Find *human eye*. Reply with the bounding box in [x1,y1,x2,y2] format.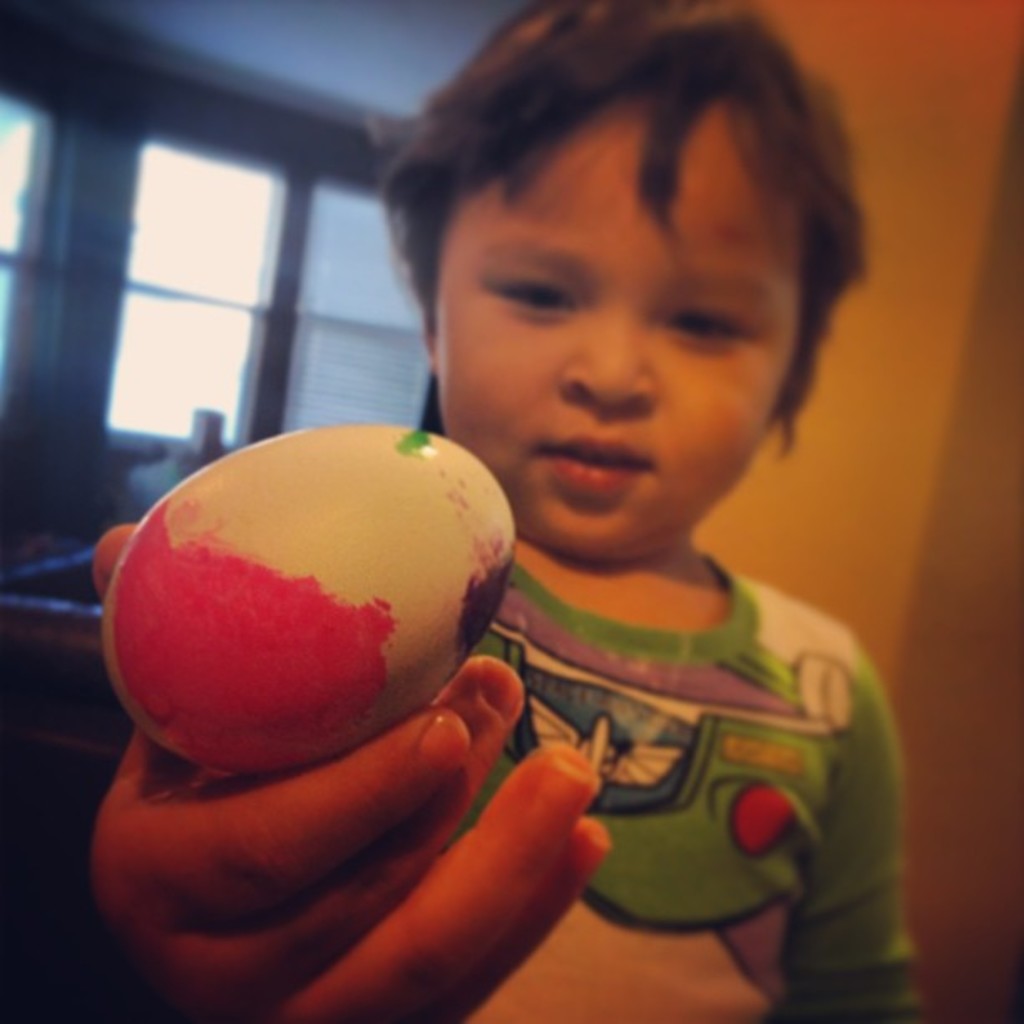
[482,269,581,323].
